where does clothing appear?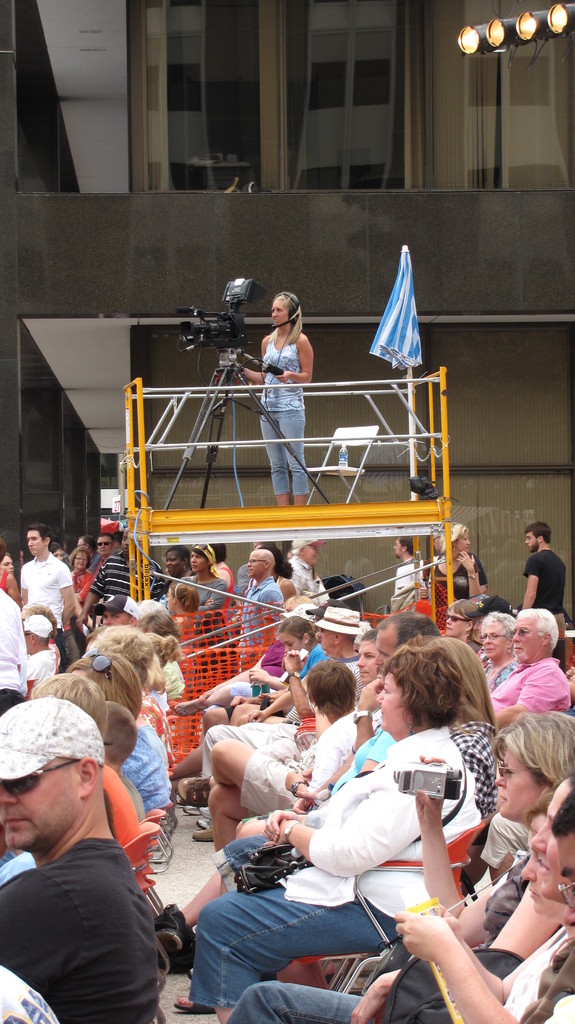
Appears at bbox(206, 653, 364, 777).
